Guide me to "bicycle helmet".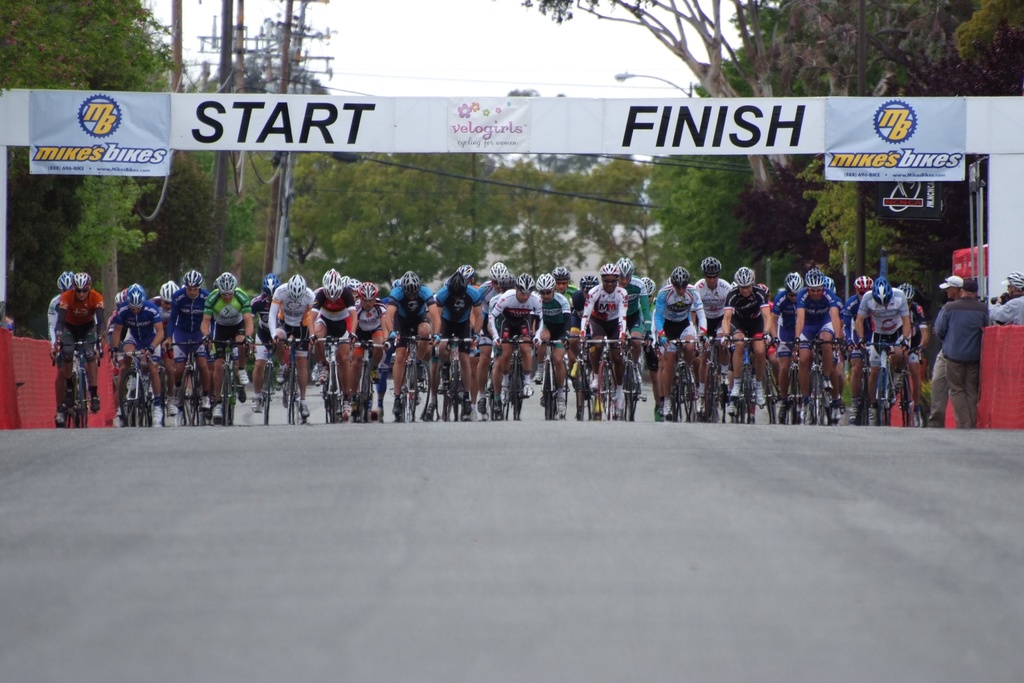
Guidance: 806 267 822 290.
